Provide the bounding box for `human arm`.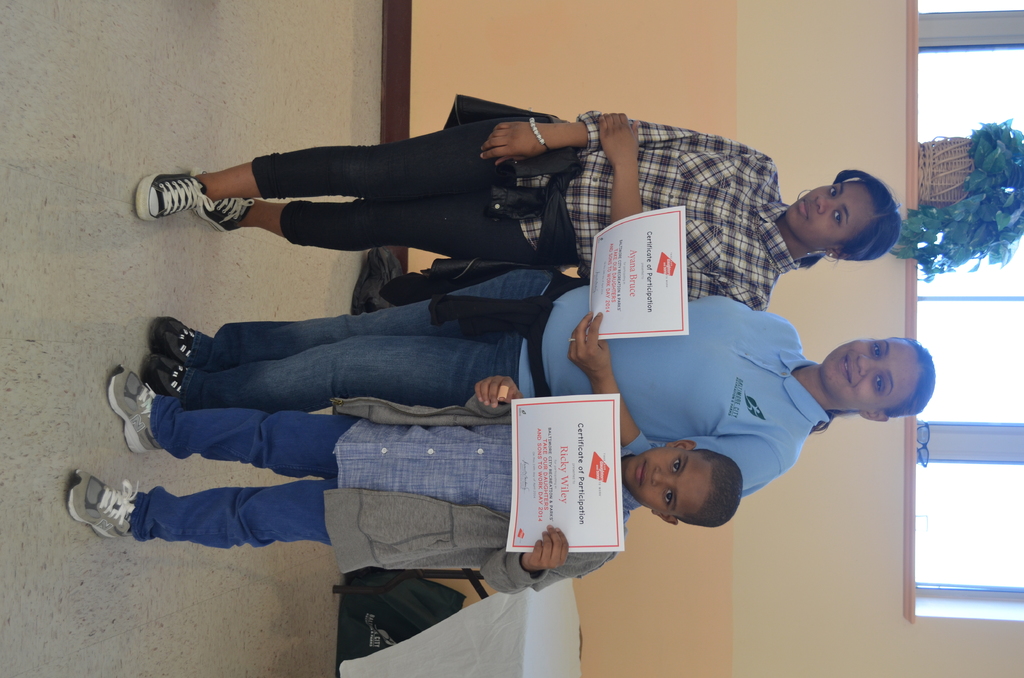
x1=475, y1=365, x2=525, y2=409.
